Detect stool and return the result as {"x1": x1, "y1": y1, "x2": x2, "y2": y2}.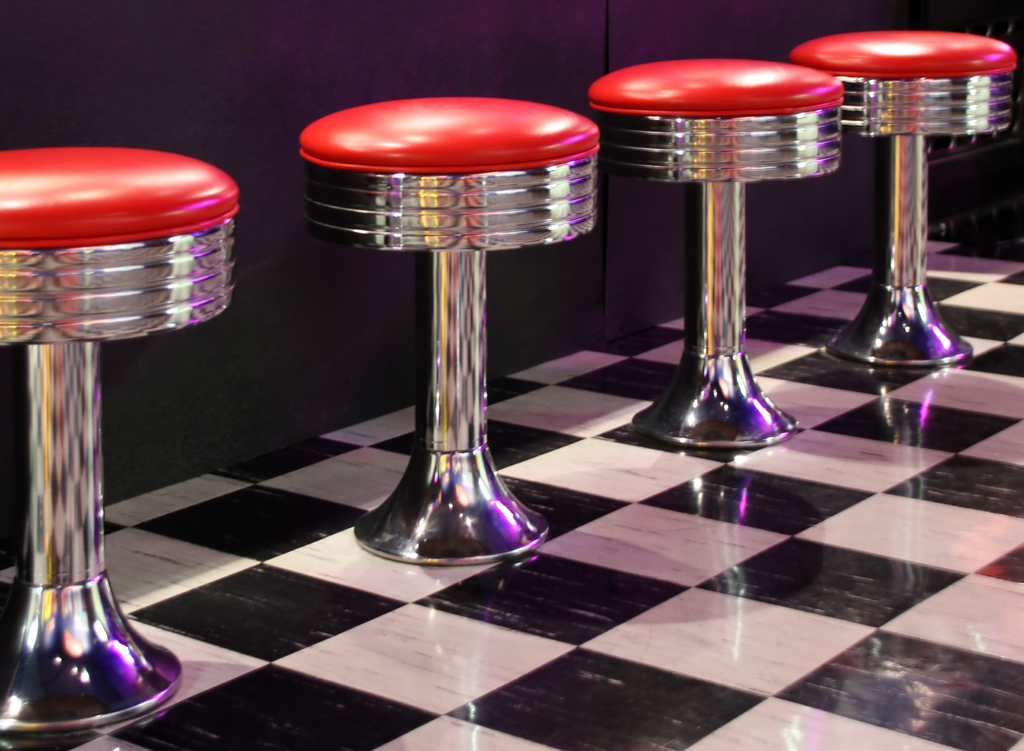
{"x1": 787, "y1": 28, "x2": 1020, "y2": 368}.
